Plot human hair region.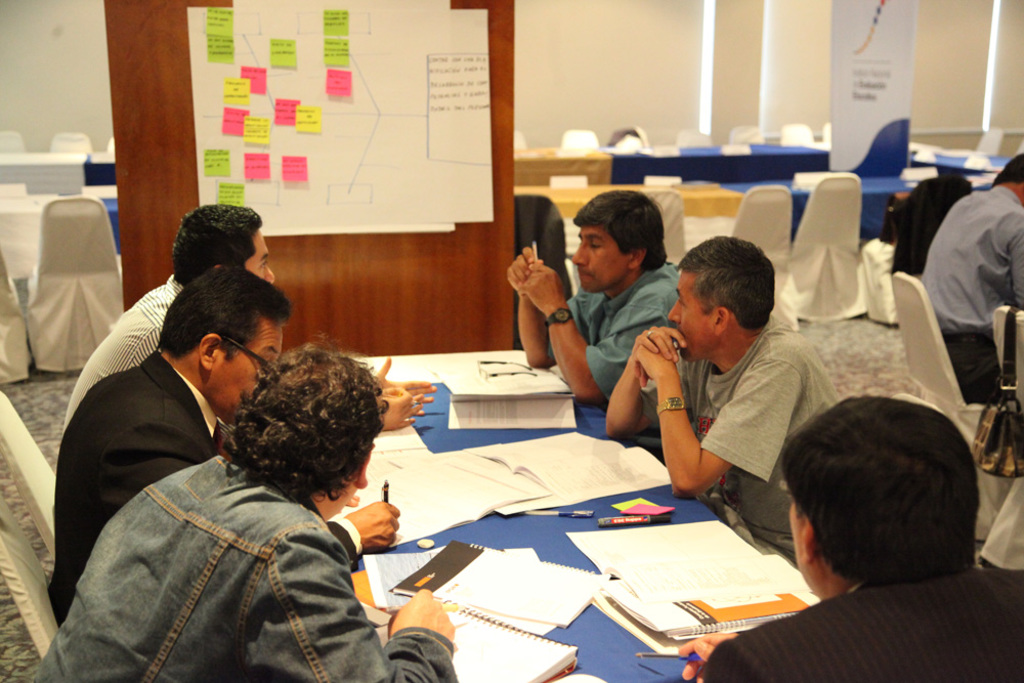
Plotted at [156, 262, 291, 360].
